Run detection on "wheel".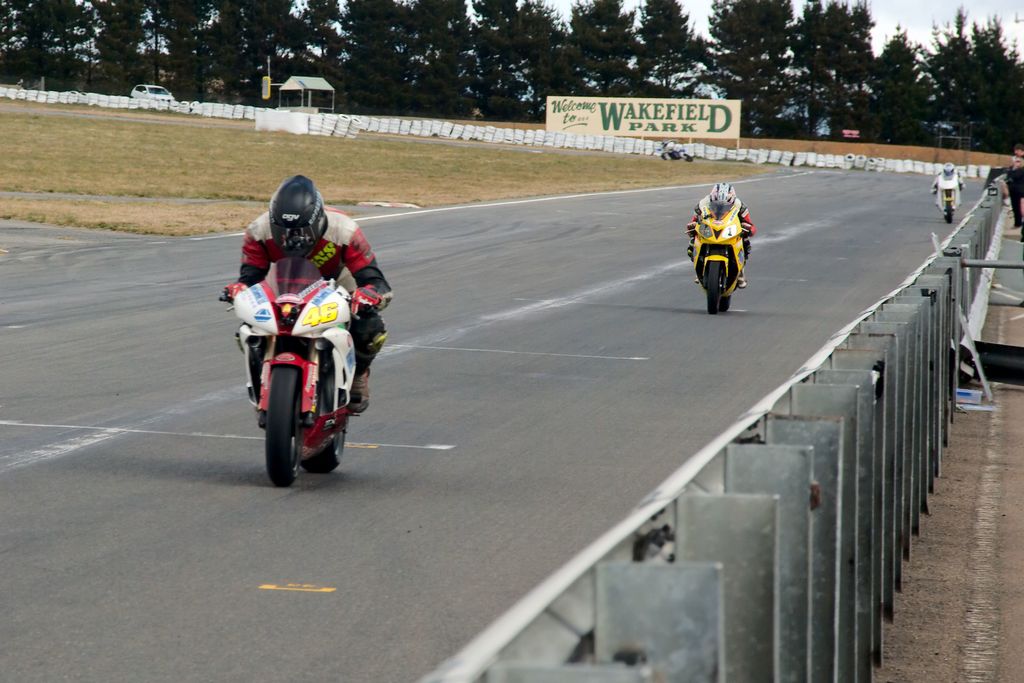
Result: 309/387/349/468.
